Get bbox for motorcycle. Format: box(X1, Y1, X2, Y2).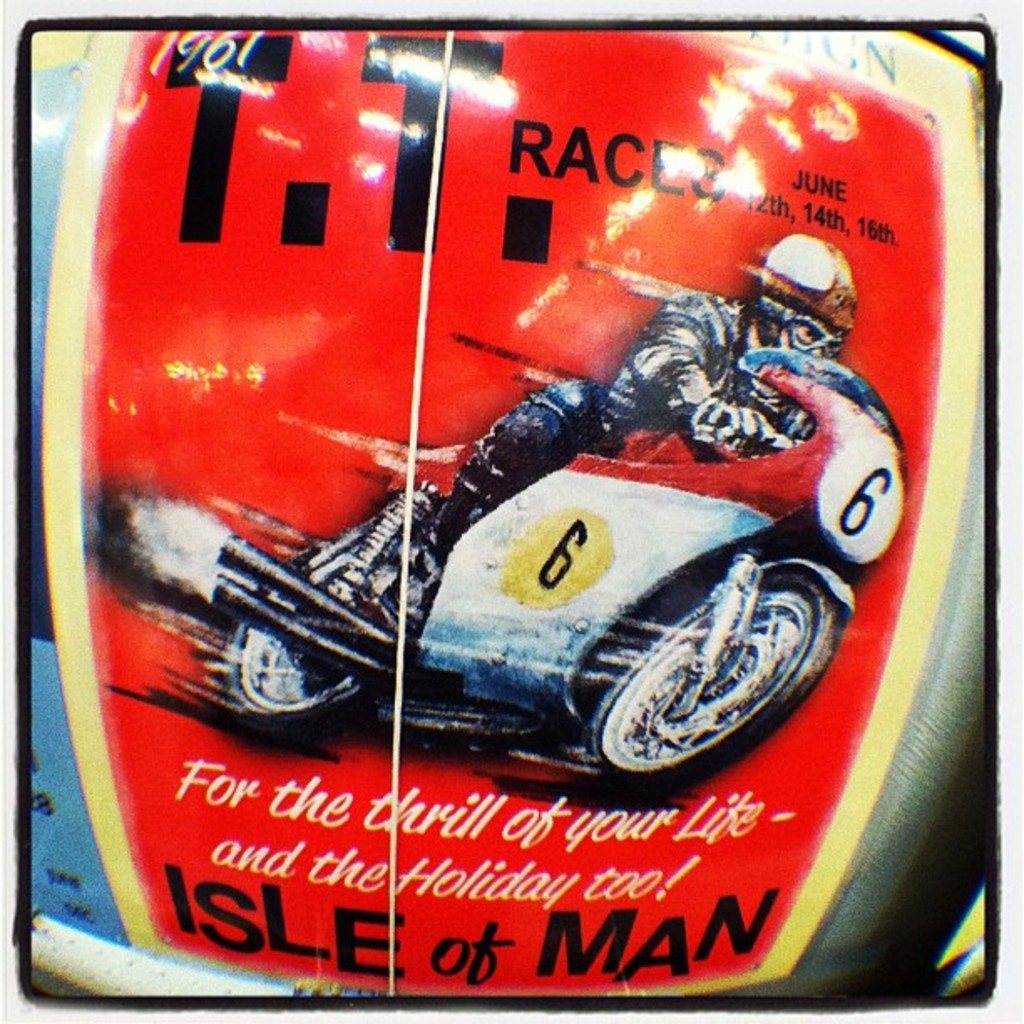
box(114, 248, 940, 785).
